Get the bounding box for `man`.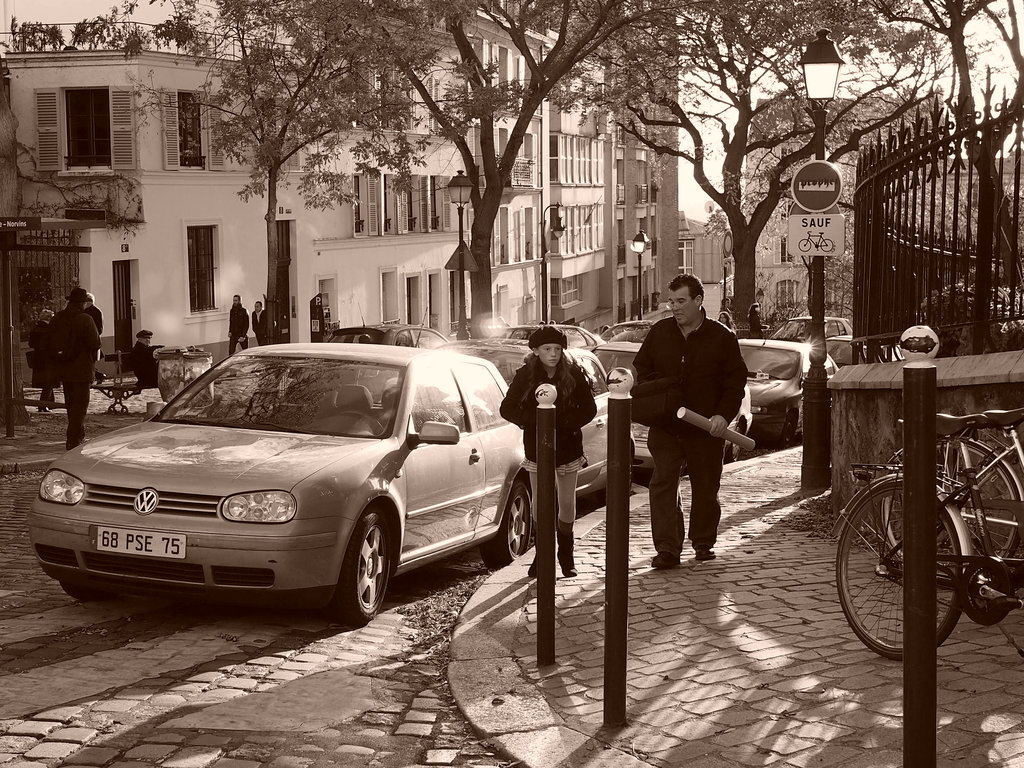
l=223, t=287, r=255, b=365.
